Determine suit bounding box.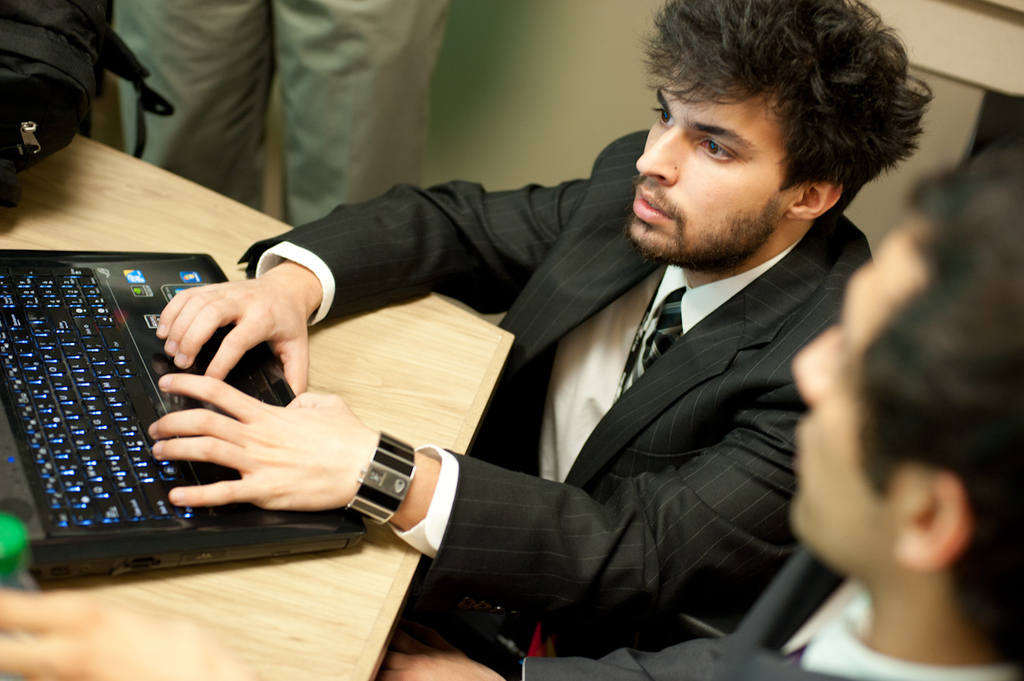
Determined: select_region(514, 549, 1023, 680).
